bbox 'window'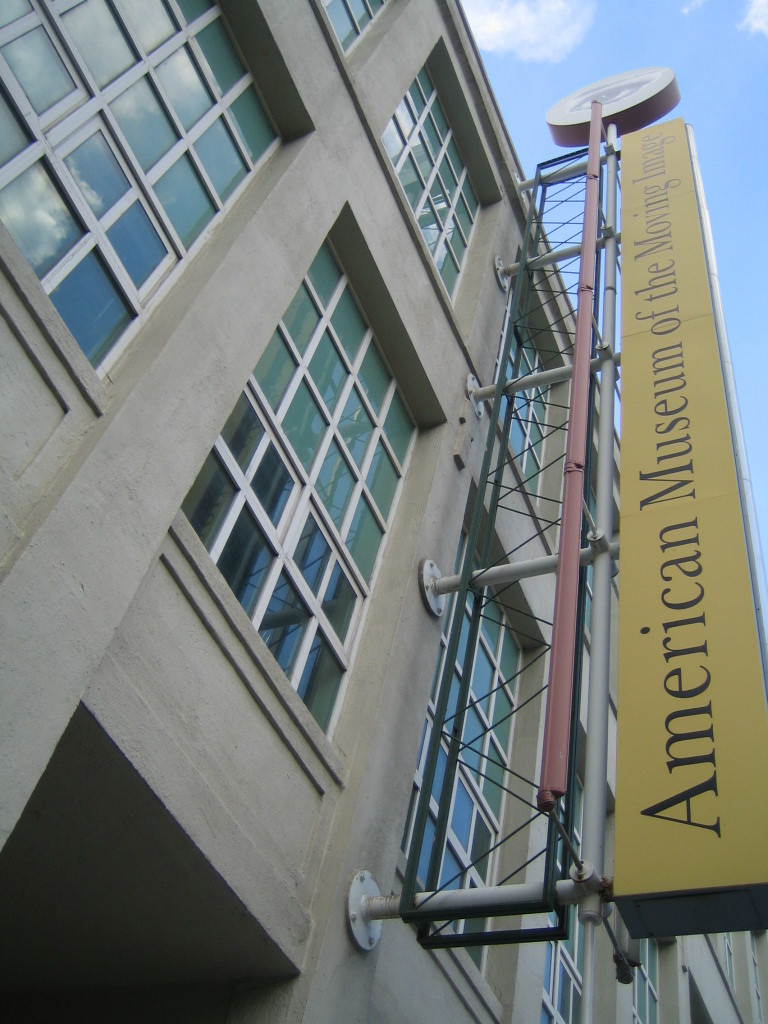
377/58/490/305
